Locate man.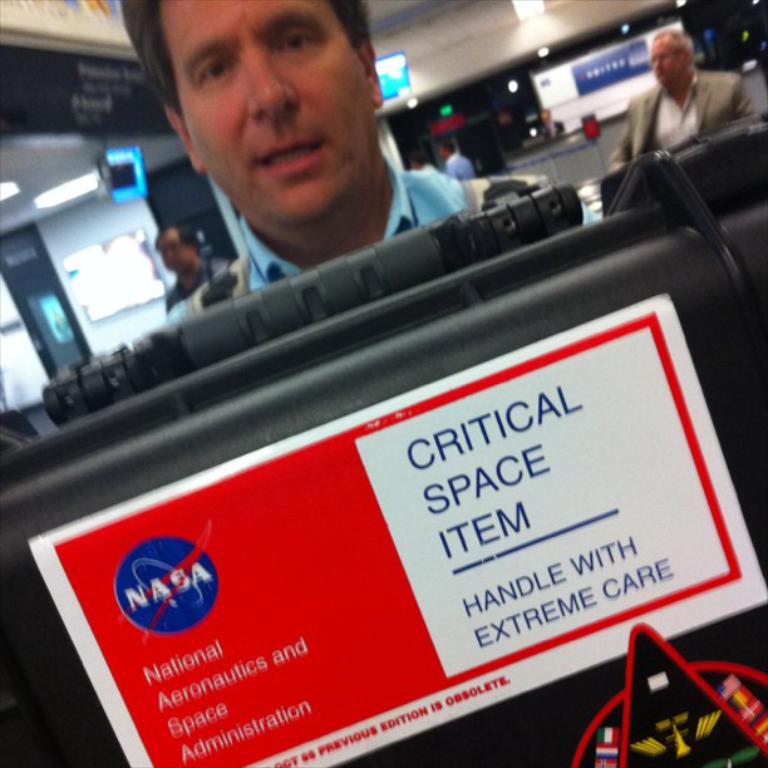
Bounding box: (151, 225, 232, 314).
